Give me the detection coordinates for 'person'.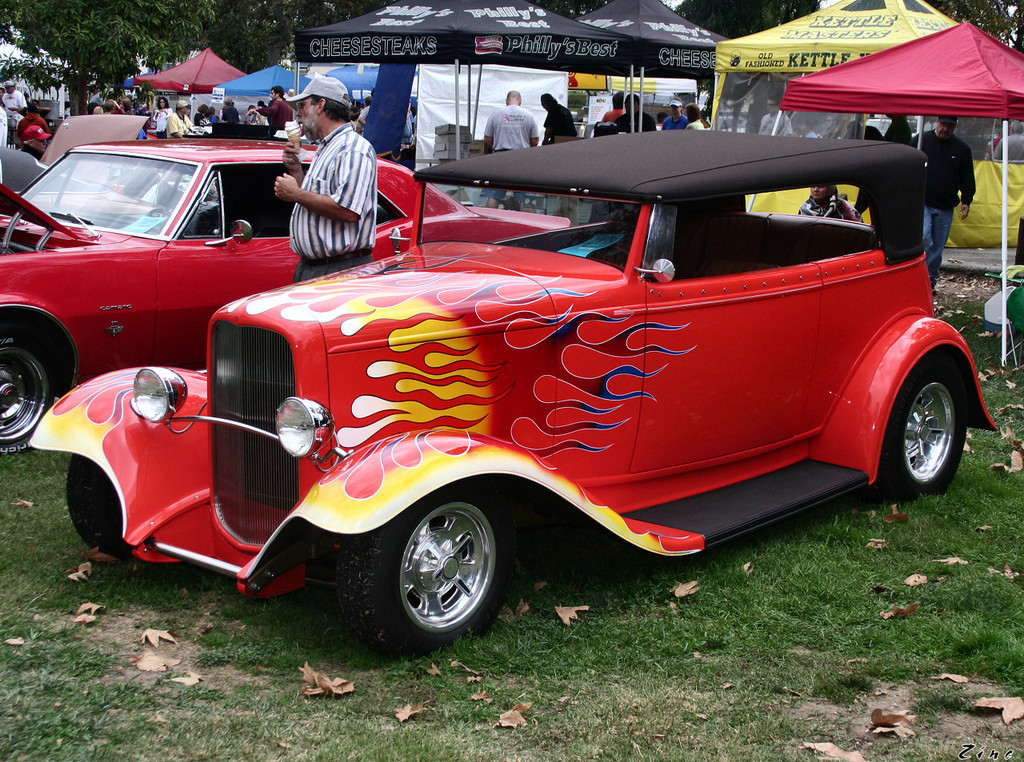
(x1=0, y1=75, x2=33, y2=116).
